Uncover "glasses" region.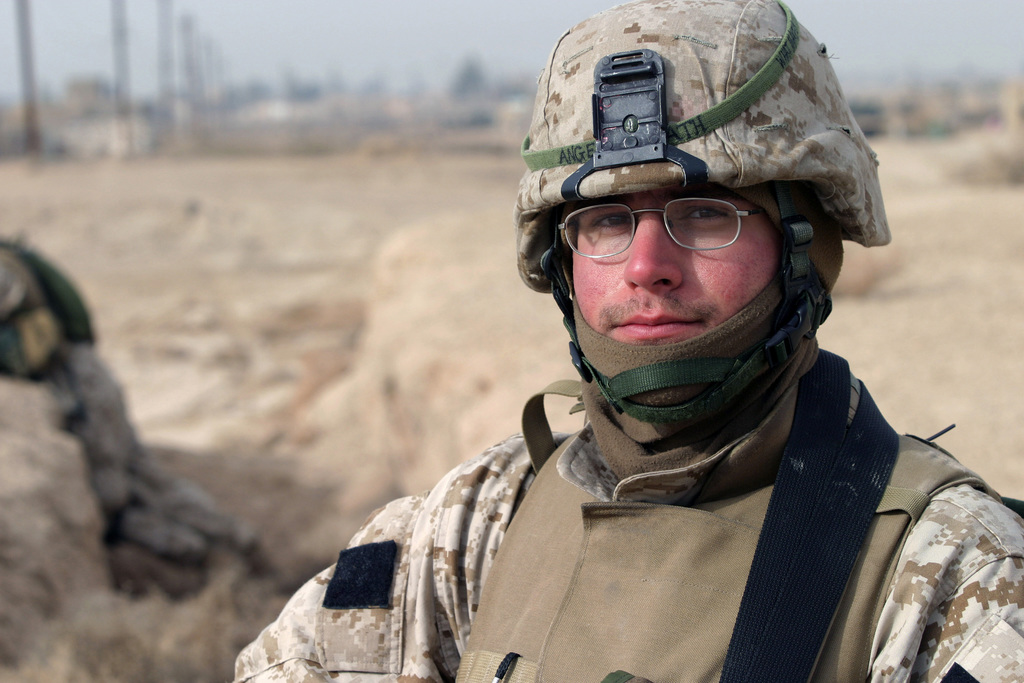
Uncovered: [554,200,810,264].
